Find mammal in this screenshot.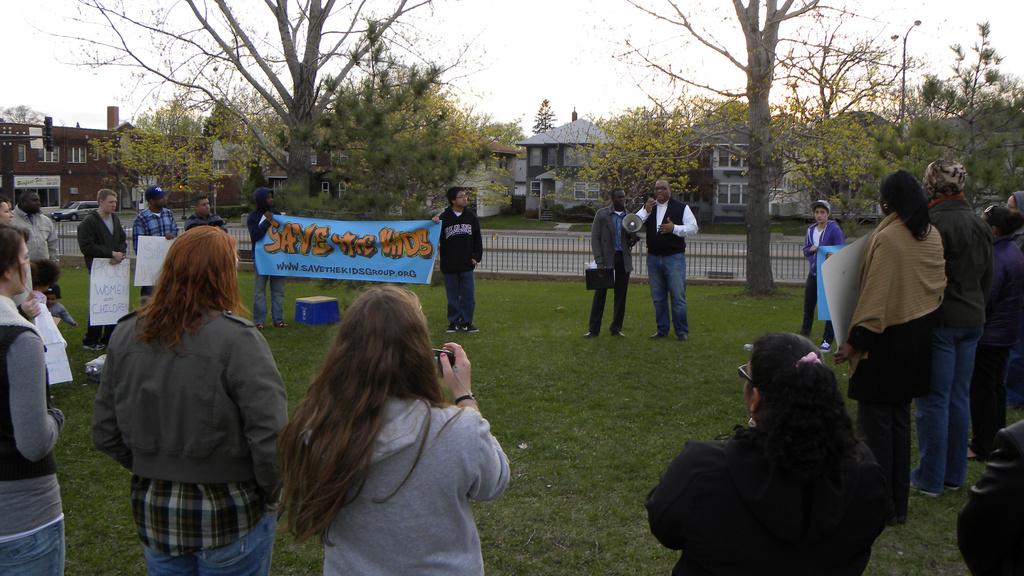
The bounding box for mammal is left=648, top=340, right=891, bottom=575.
